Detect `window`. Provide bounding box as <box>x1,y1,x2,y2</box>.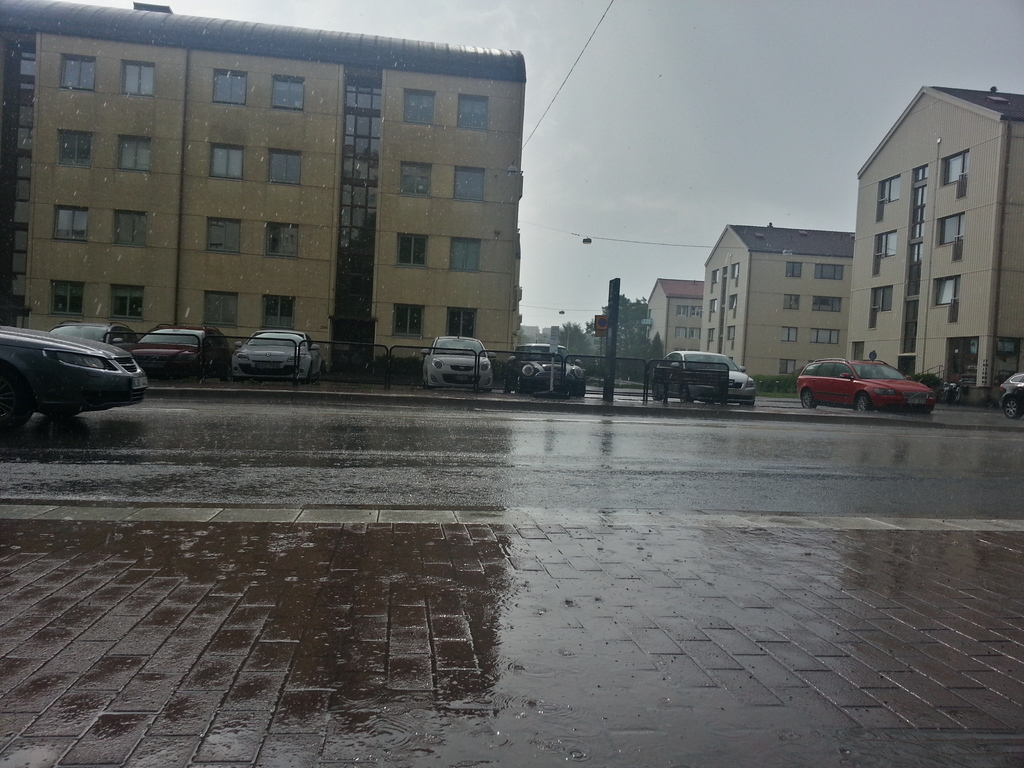
<box>940,147,971,199</box>.
